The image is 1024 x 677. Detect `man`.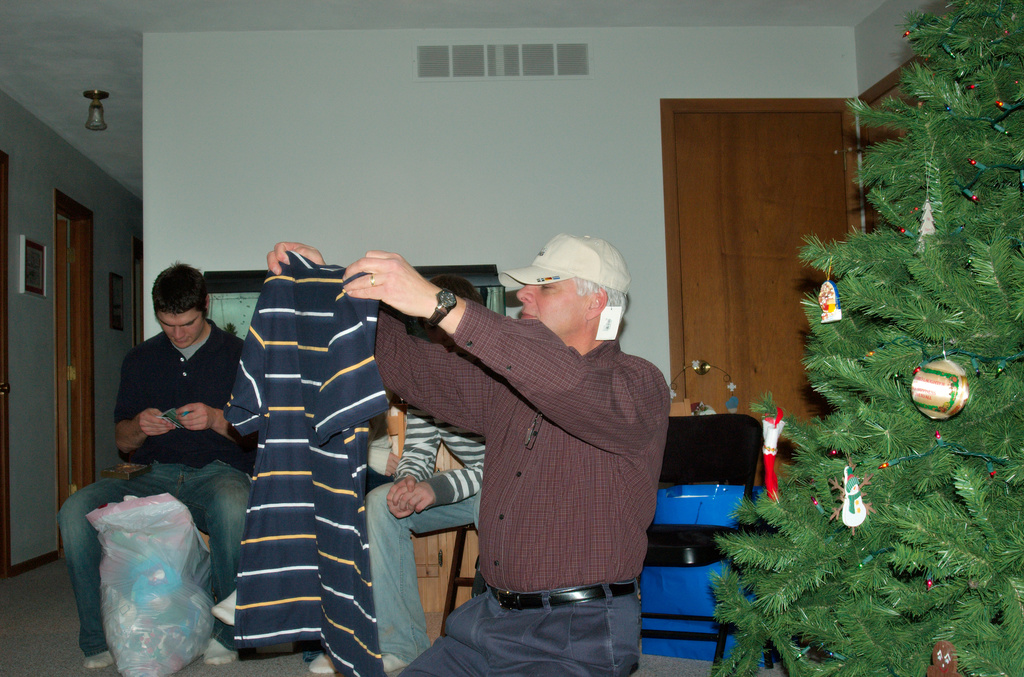
Detection: <bbox>211, 584, 342, 673</bbox>.
